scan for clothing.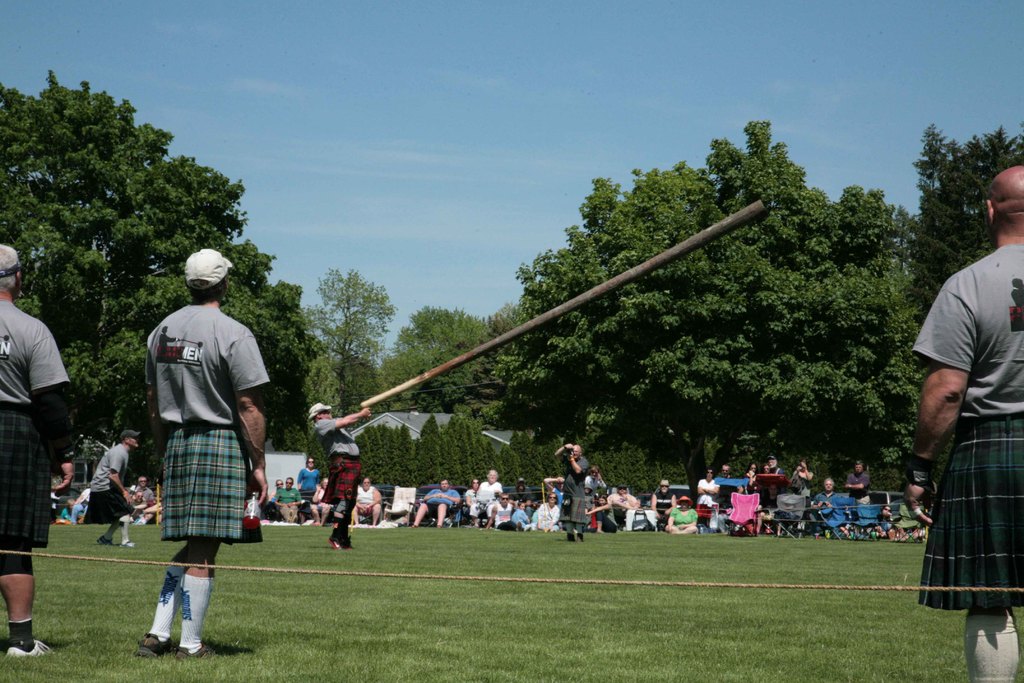
Scan result: <box>143,293,275,545</box>.
